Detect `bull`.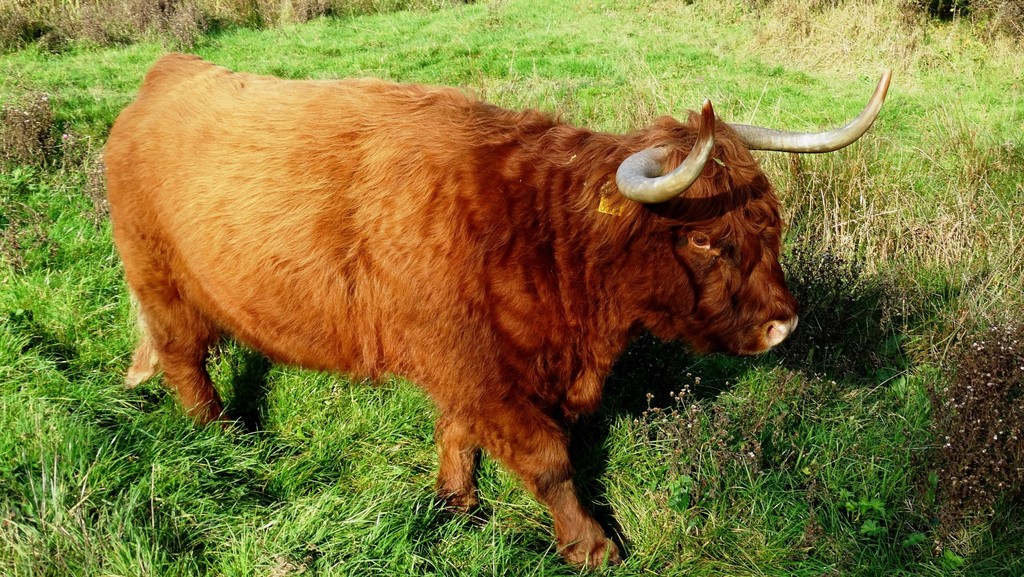
Detected at box(99, 47, 894, 574).
